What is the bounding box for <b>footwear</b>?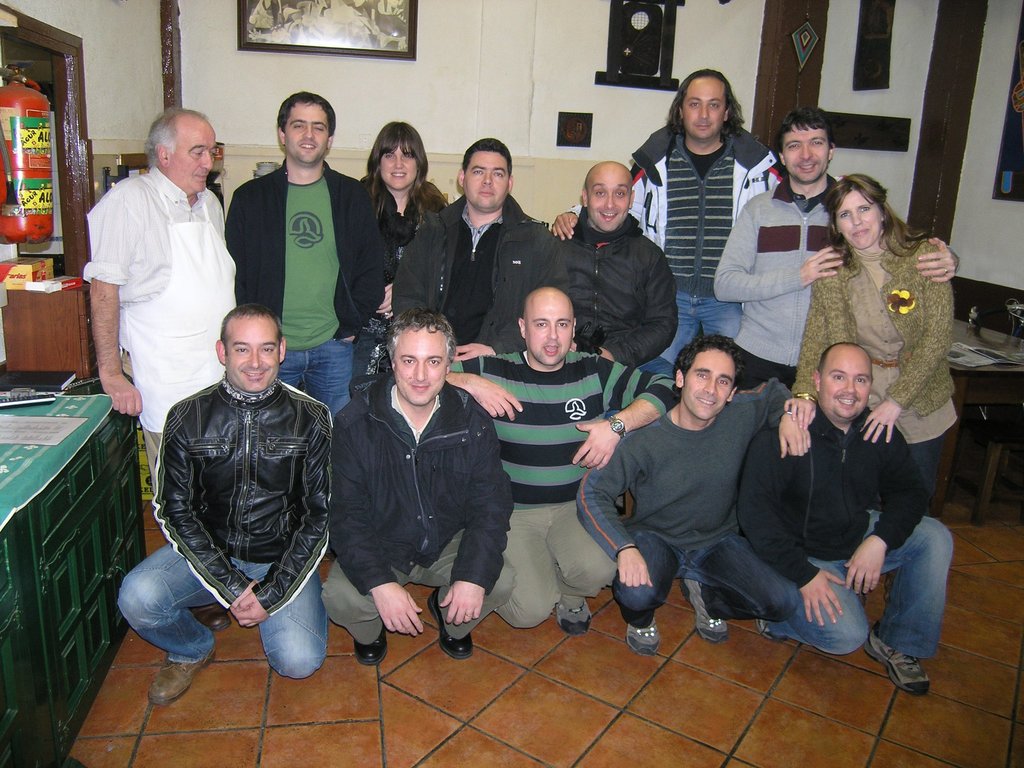
BBox(554, 604, 597, 638).
